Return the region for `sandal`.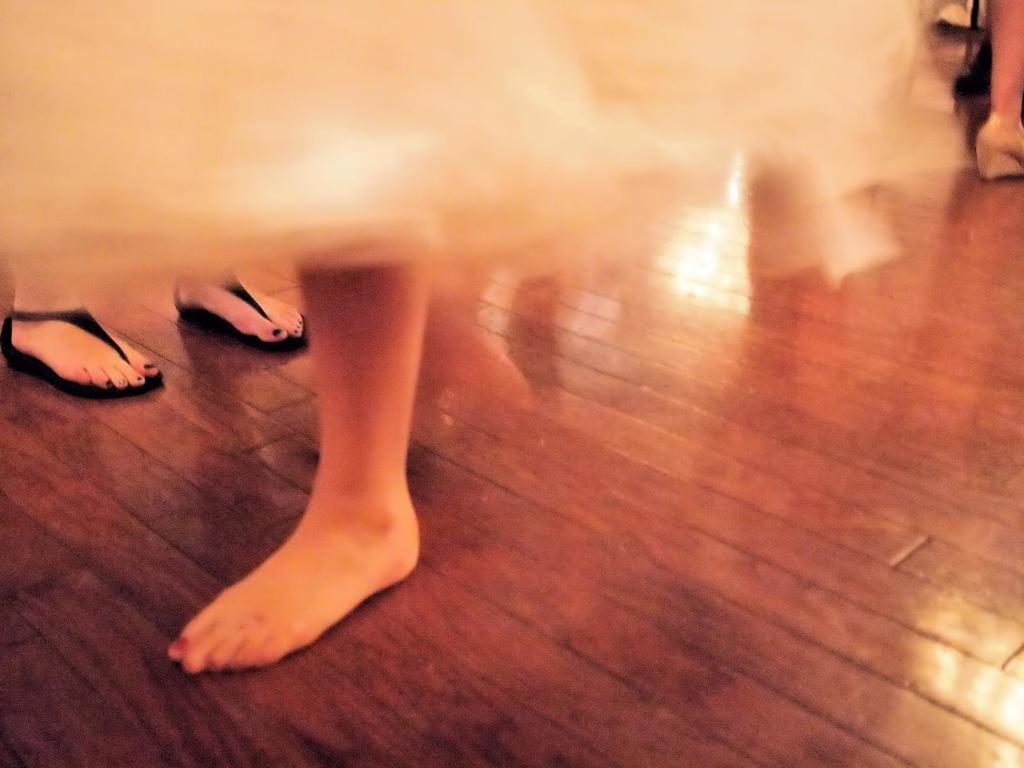
{"left": 172, "top": 262, "right": 310, "bottom": 348}.
